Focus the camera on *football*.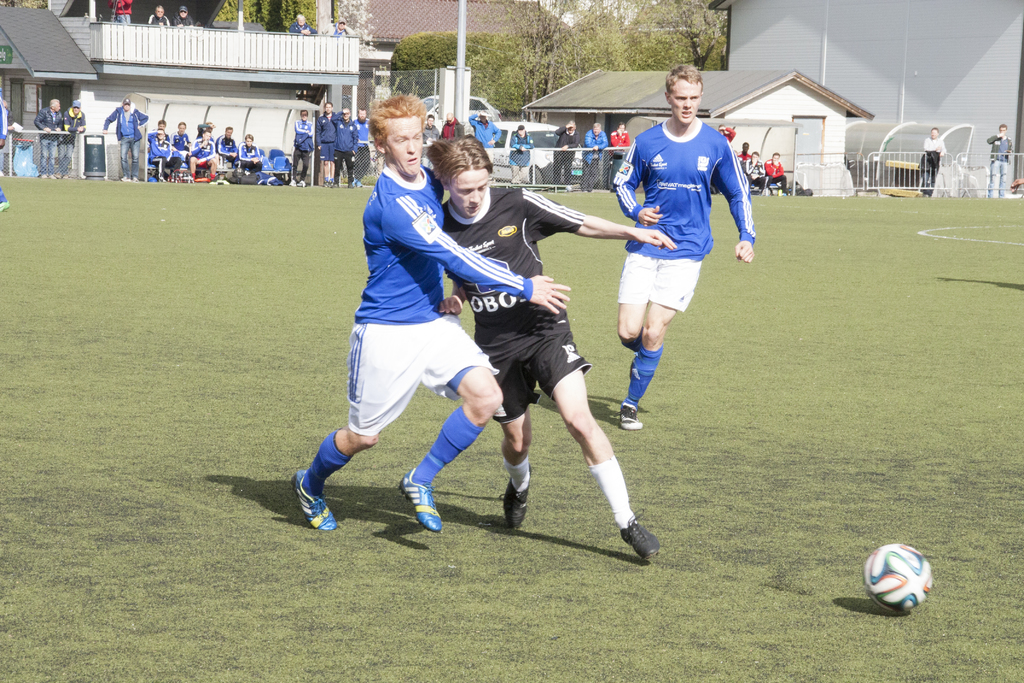
Focus region: {"left": 861, "top": 542, "right": 934, "bottom": 614}.
